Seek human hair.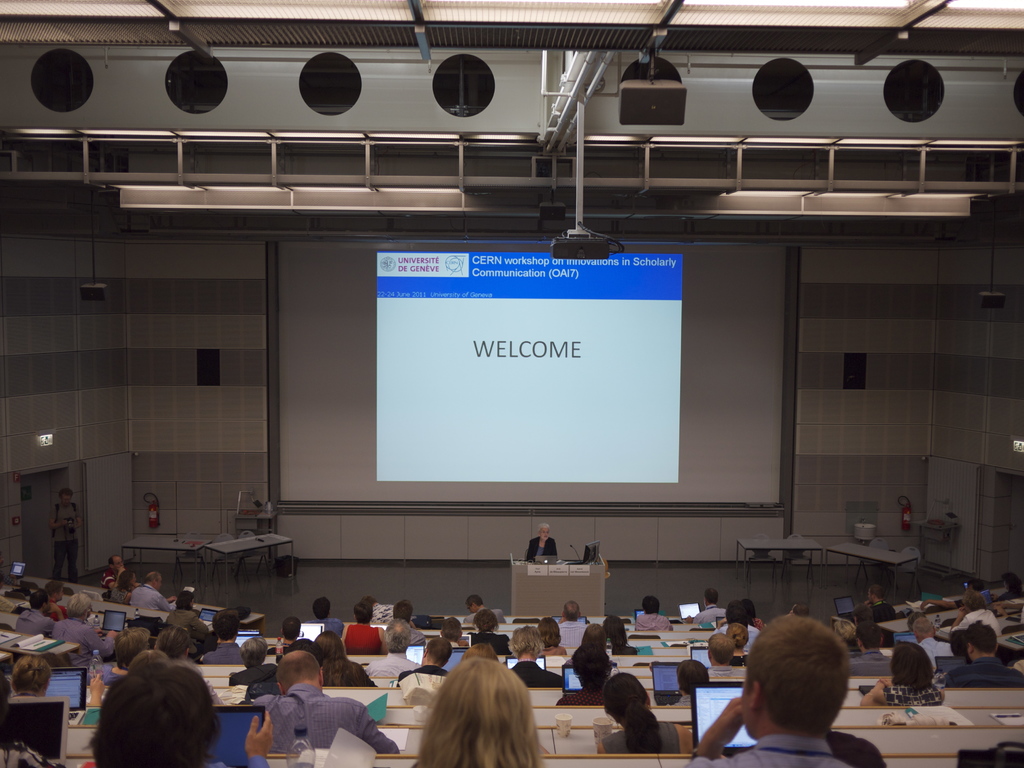
{"left": 175, "top": 593, "right": 193, "bottom": 614}.
